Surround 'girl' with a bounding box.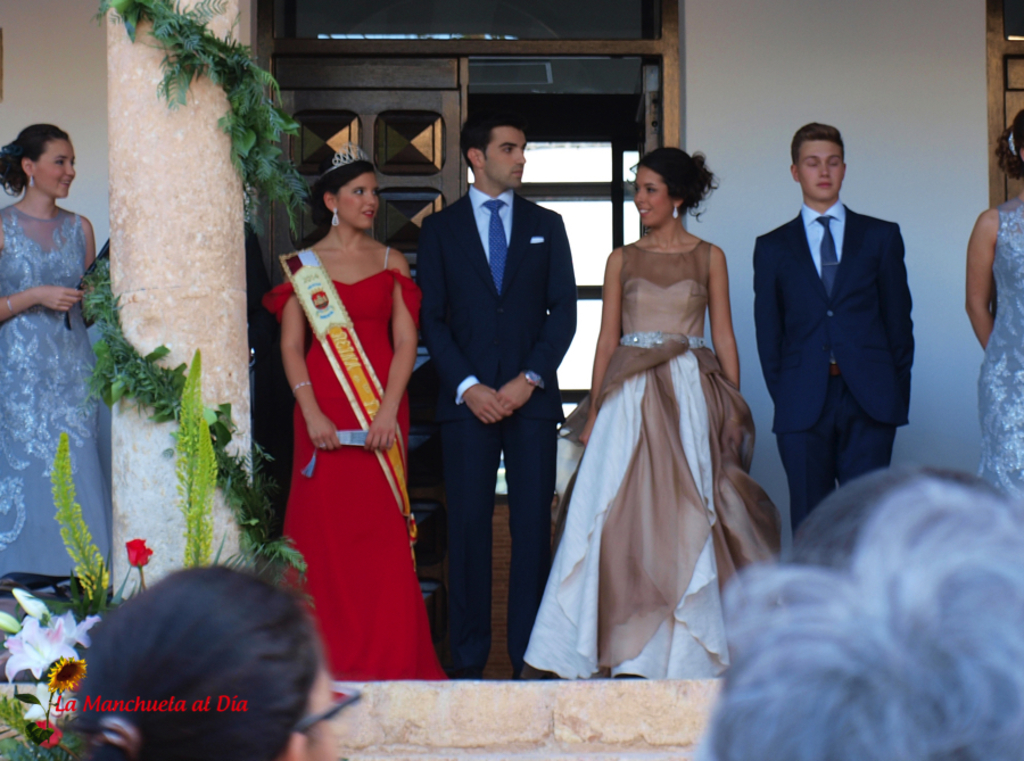
515:146:785:678.
